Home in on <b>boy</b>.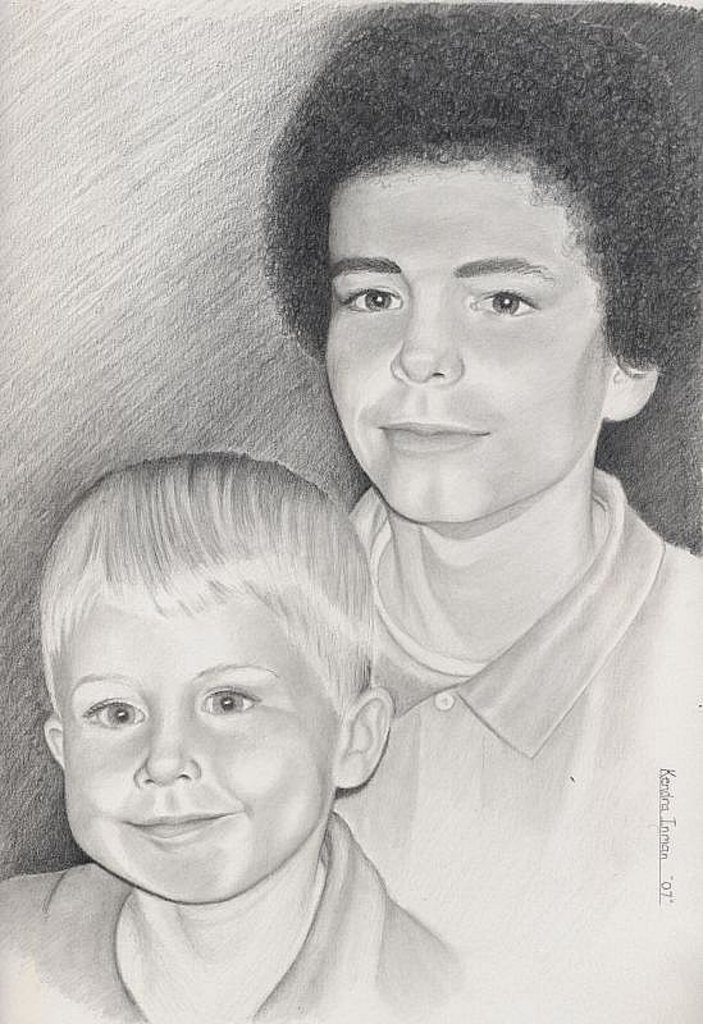
Homed in at rect(0, 445, 473, 1023).
